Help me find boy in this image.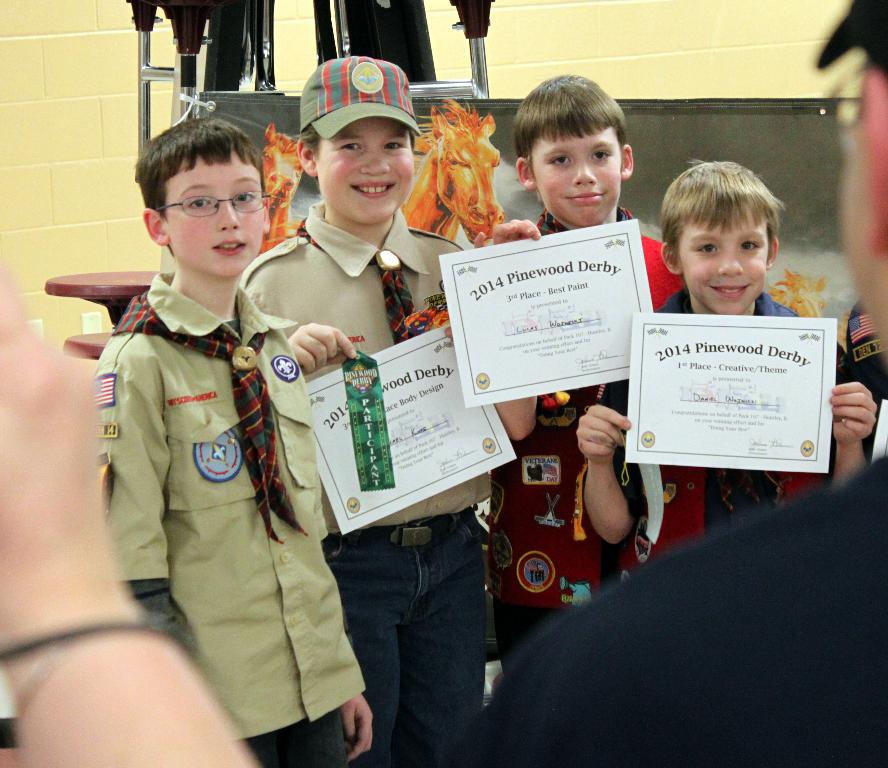
Found it: [68, 134, 335, 746].
